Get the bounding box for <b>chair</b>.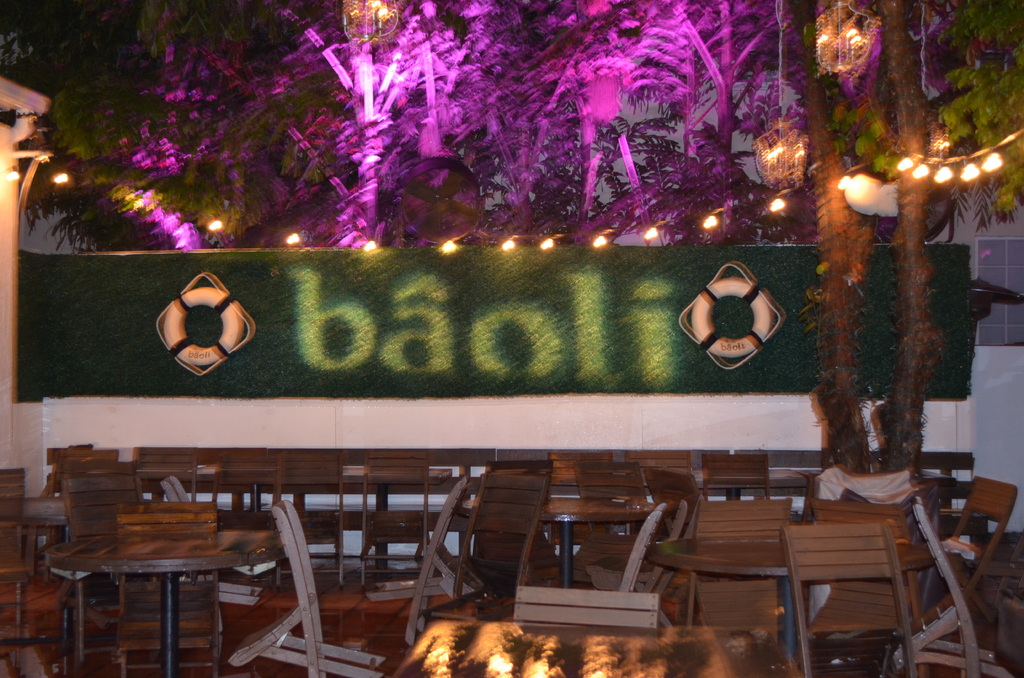
561/459/652/590.
